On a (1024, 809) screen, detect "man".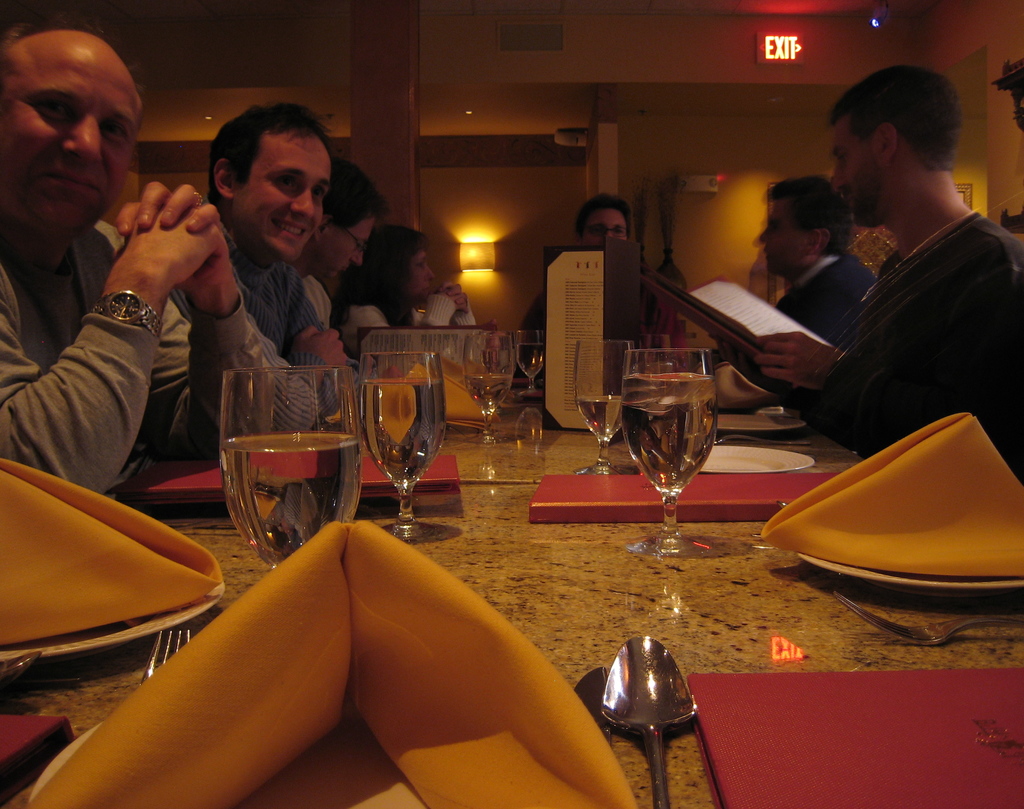
crop(185, 104, 354, 392).
